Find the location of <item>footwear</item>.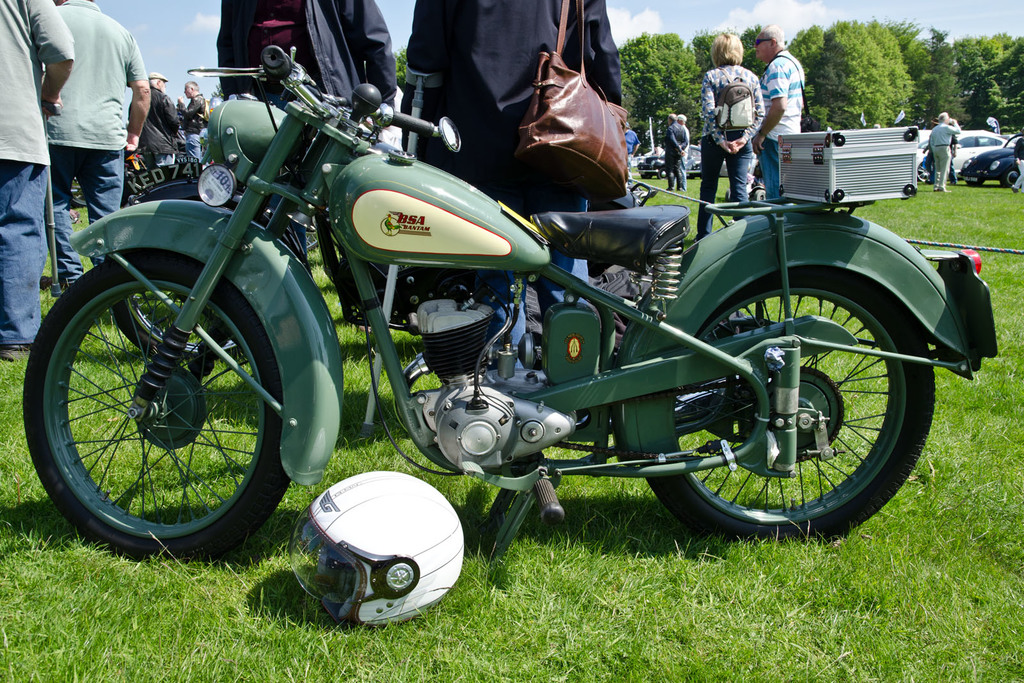
Location: left=1006, top=185, right=1018, bottom=195.
